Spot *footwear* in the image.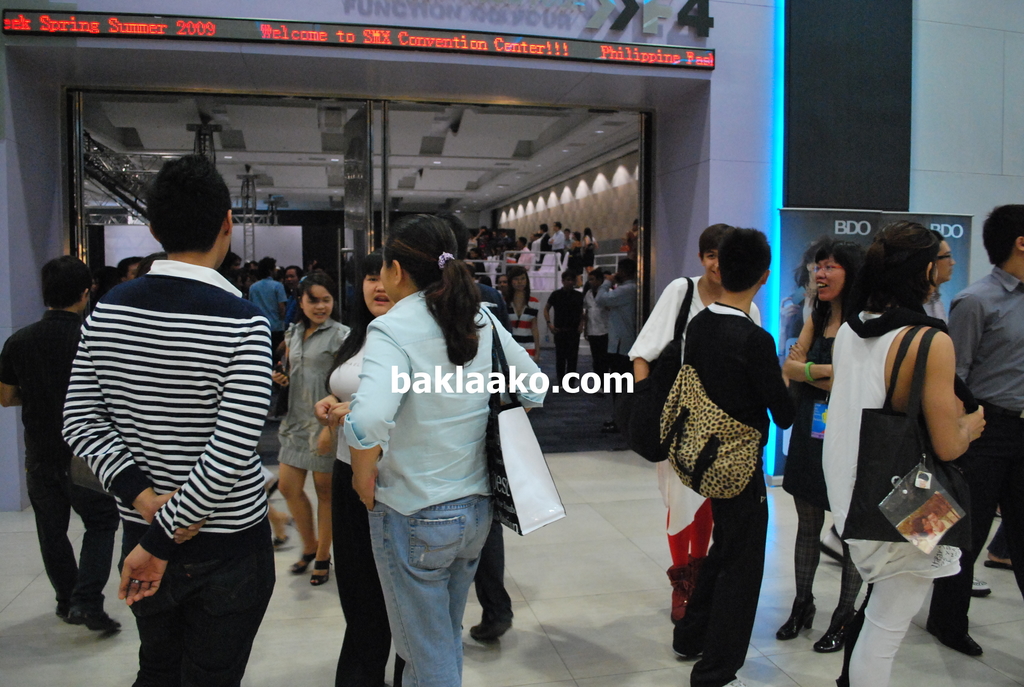
*footwear* found at x1=65, y1=598, x2=122, y2=629.
